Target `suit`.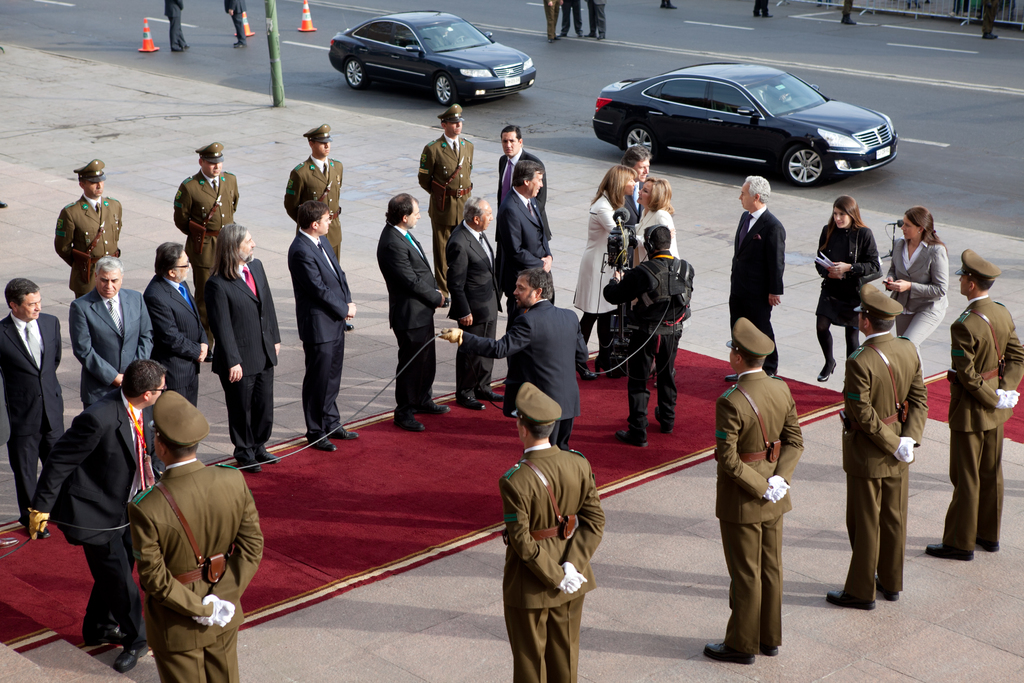
Target region: (491,185,555,327).
